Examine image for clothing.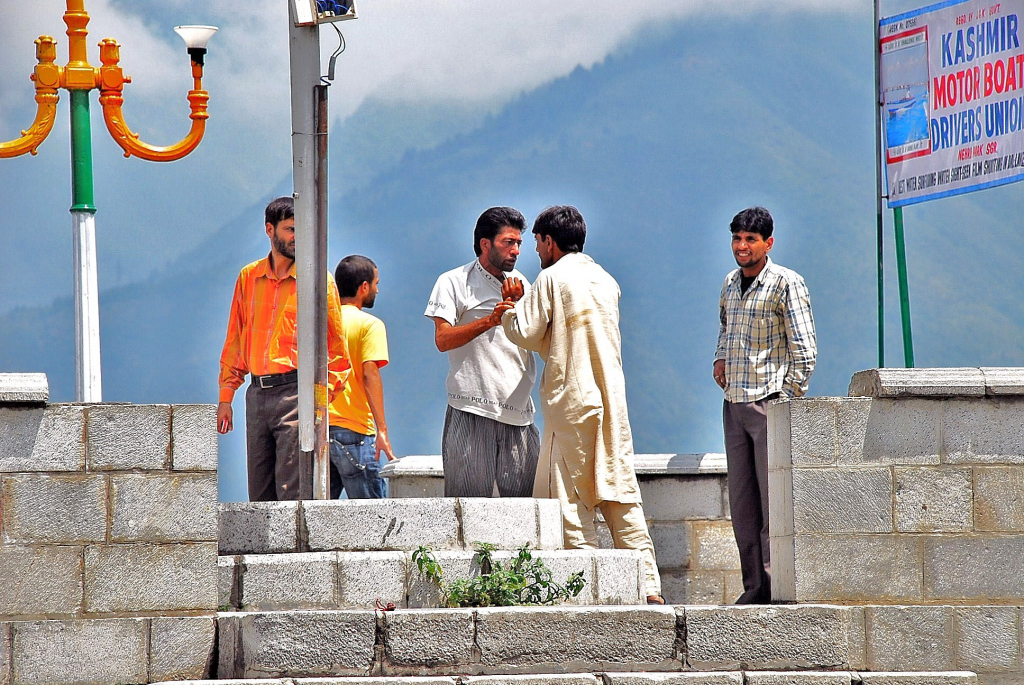
Examination result: [422,258,541,496].
